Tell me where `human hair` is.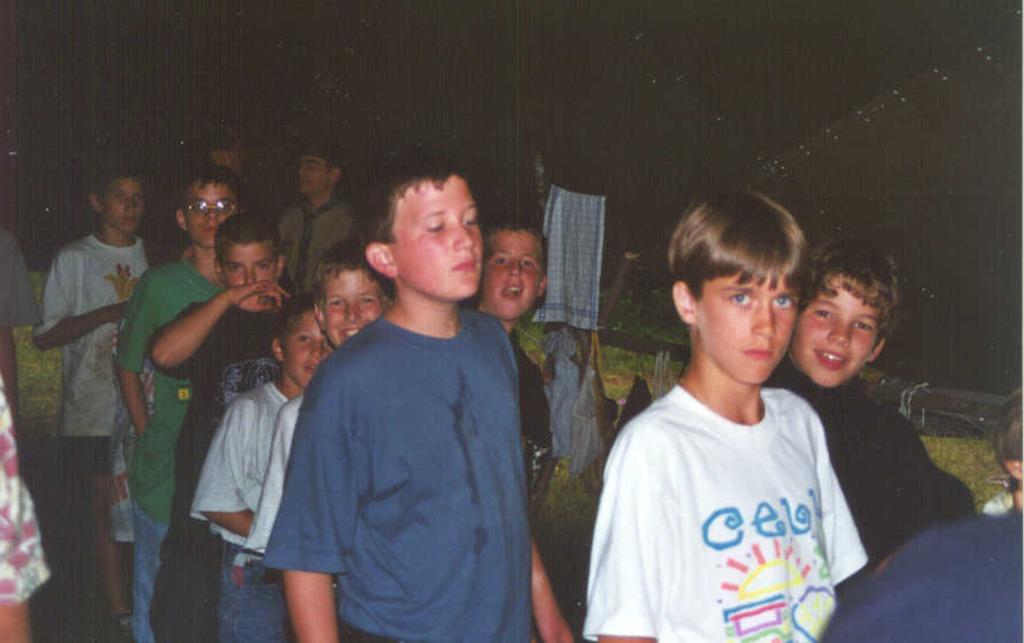
`human hair` is at l=313, t=234, r=394, b=326.
